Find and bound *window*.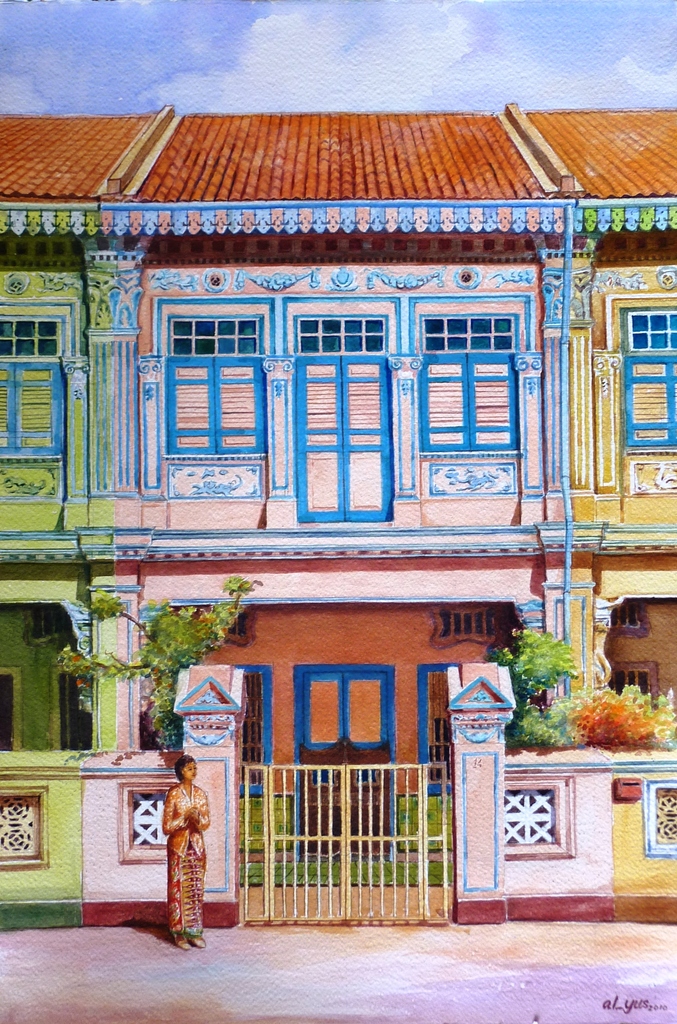
Bound: {"left": 417, "top": 664, "right": 462, "bottom": 798}.
